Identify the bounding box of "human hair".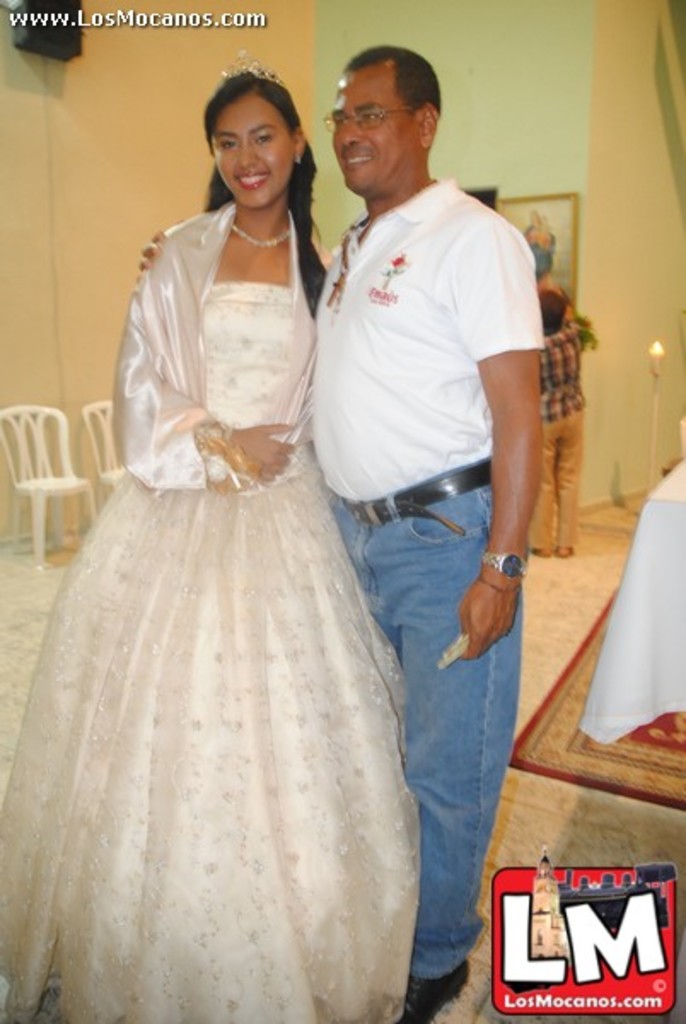
Rect(336, 44, 442, 126).
